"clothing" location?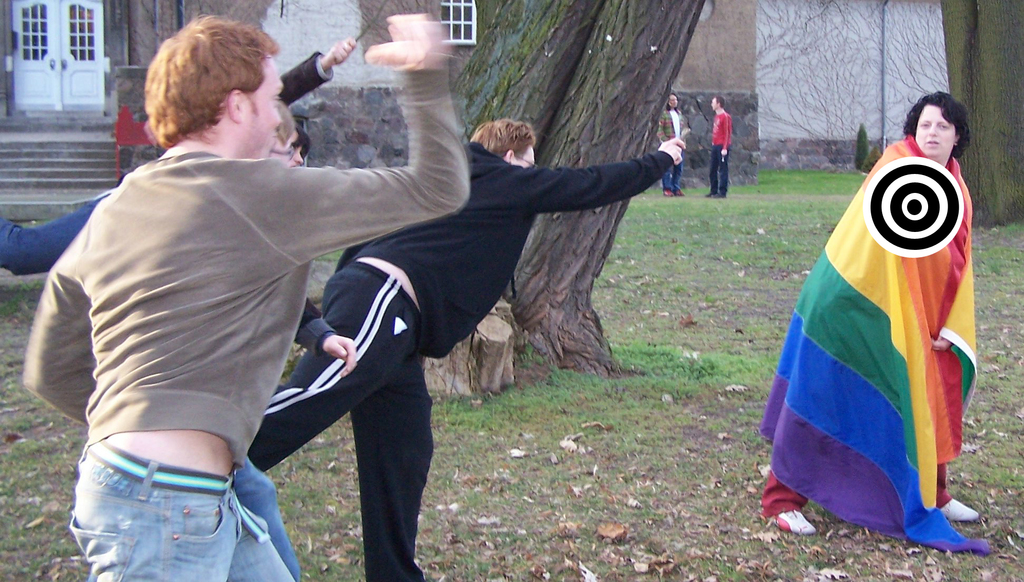
rect(0, 49, 335, 355)
